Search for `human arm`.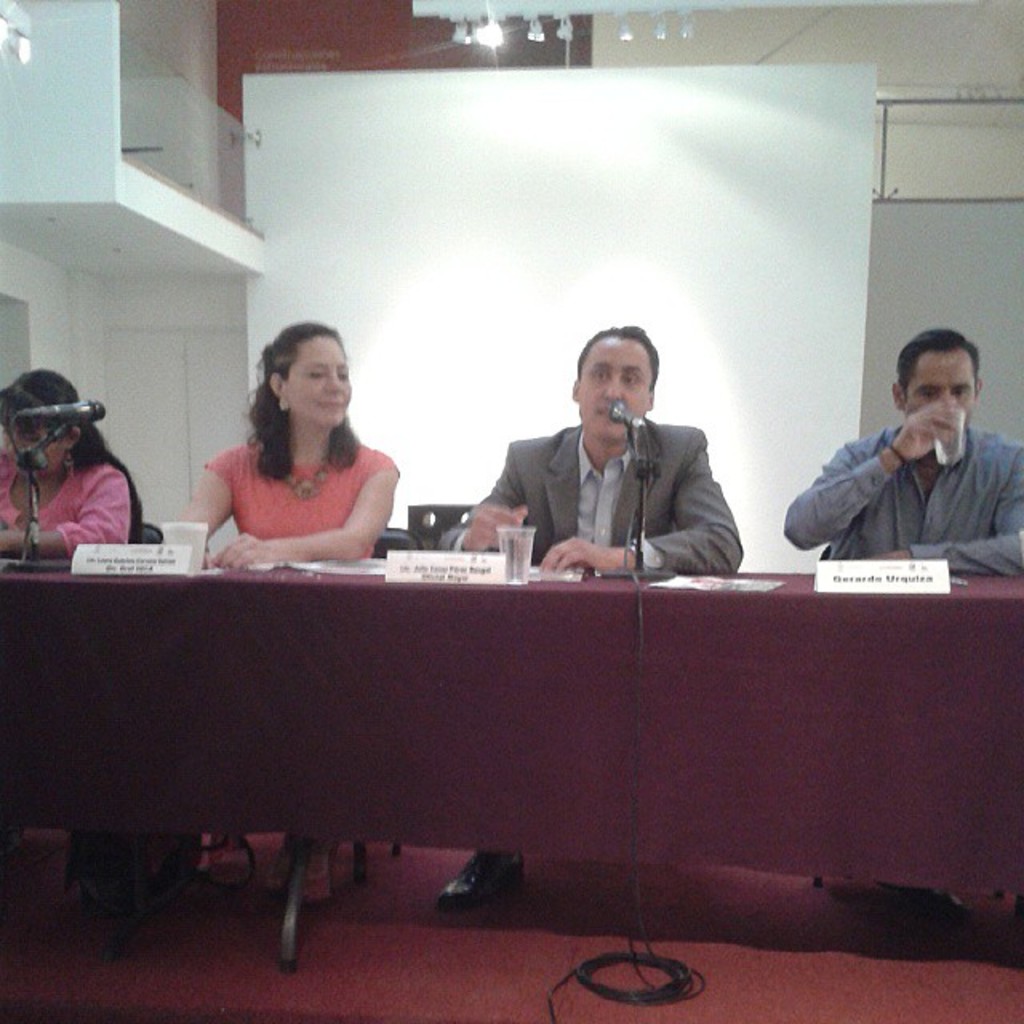
Found at (320,410,418,573).
